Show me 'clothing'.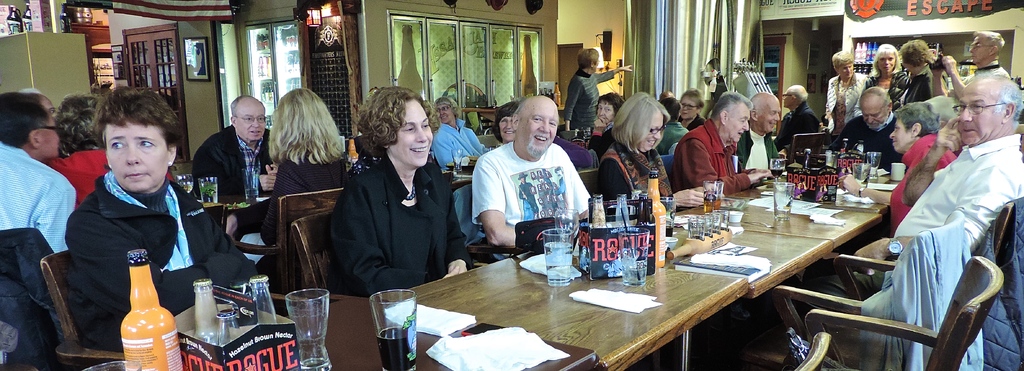
'clothing' is here: l=876, t=103, r=1019, b=338.
